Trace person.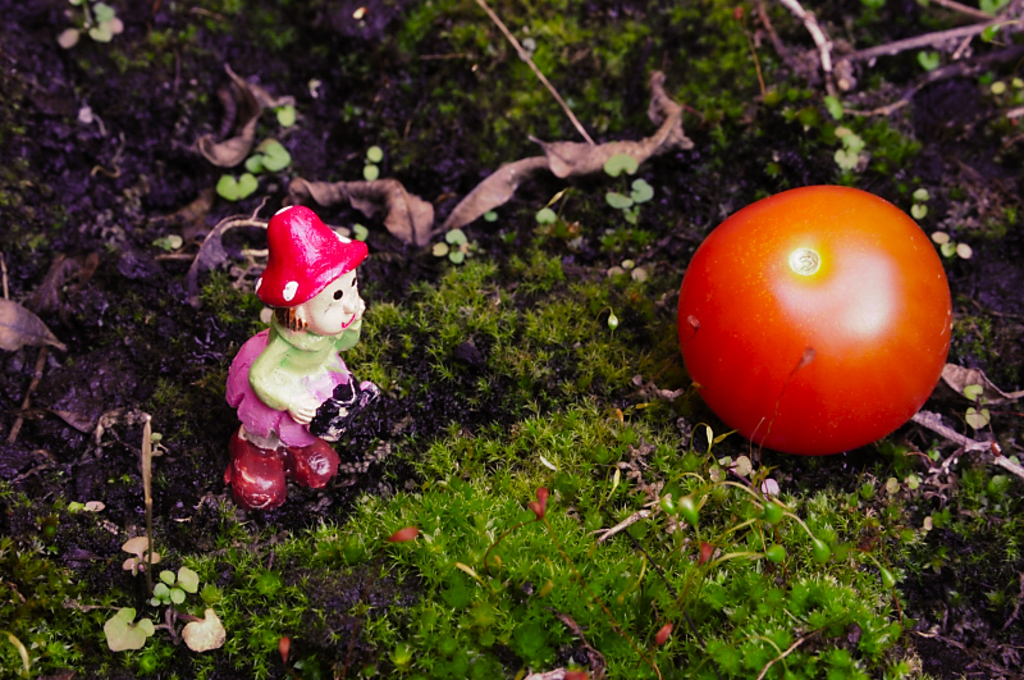
Traced to 206,164,385,514.
